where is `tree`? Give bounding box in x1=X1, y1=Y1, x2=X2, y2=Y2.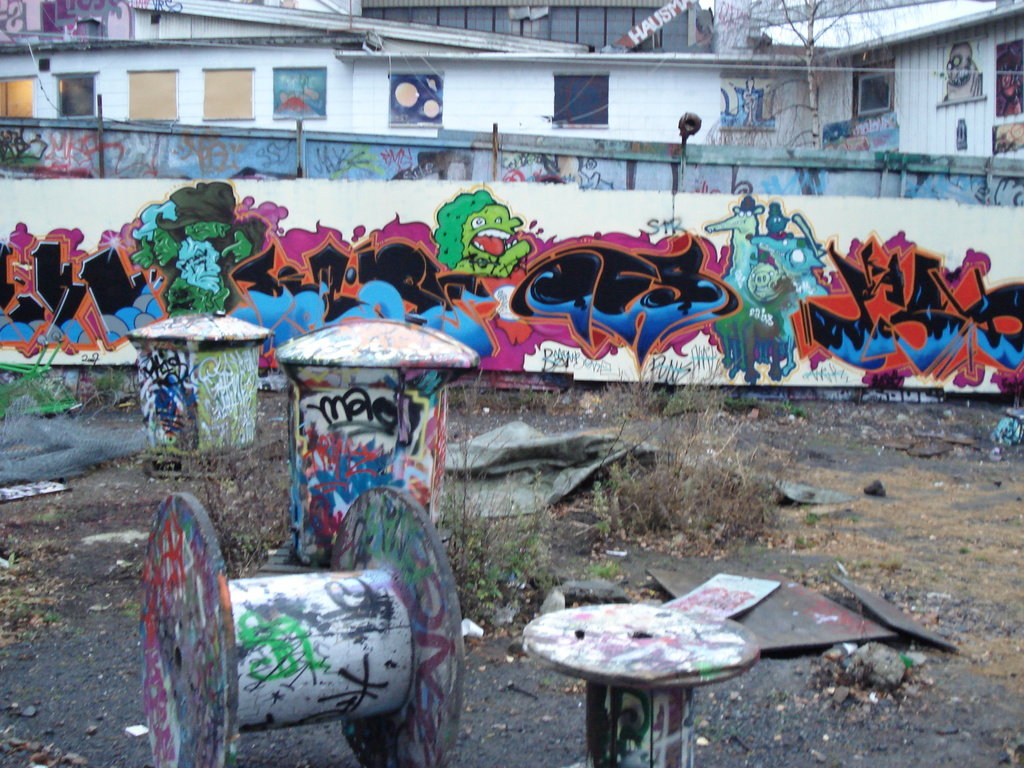
x1=706, y1=0, x2=925, y2=146.
